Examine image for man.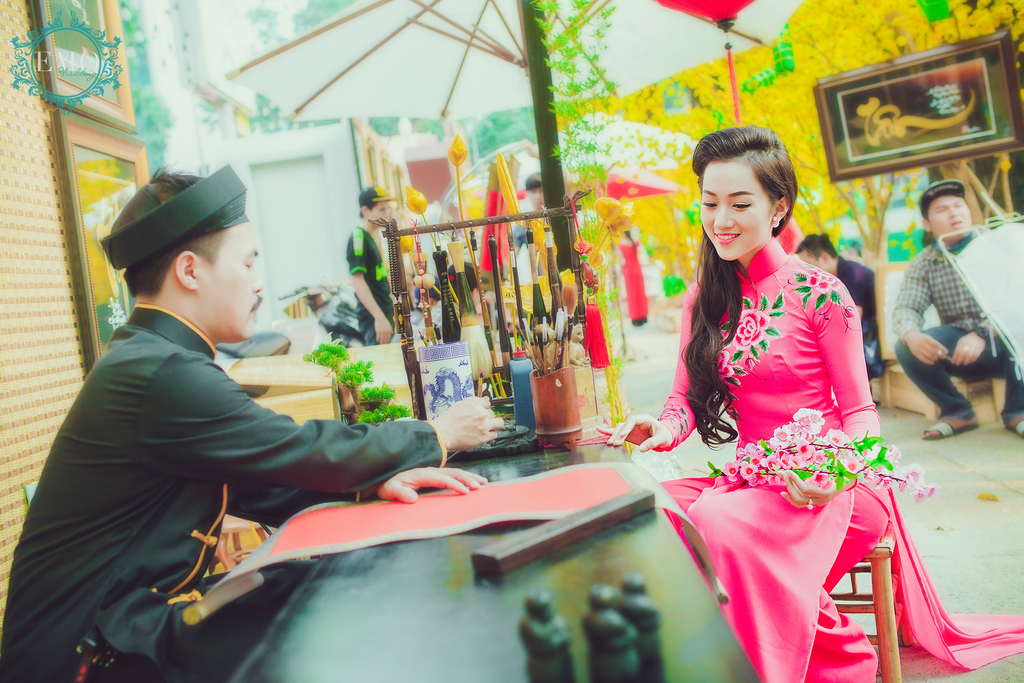
Examination result: l=513, t=173, r=544, b=252.
